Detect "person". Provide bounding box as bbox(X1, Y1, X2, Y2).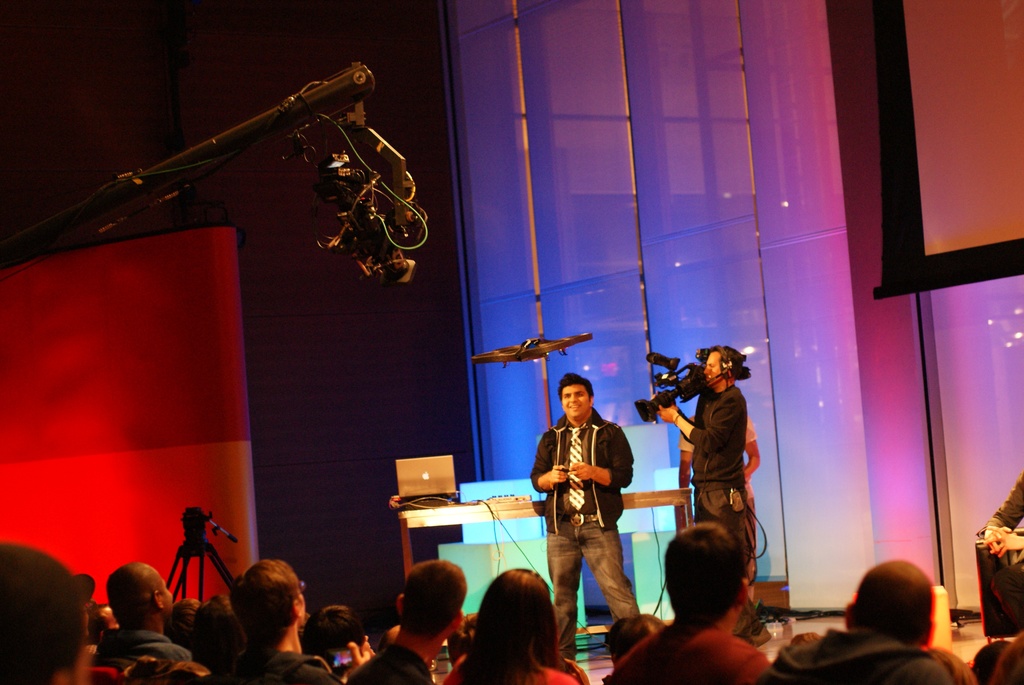
bbox(604, 606, 662, 661).
